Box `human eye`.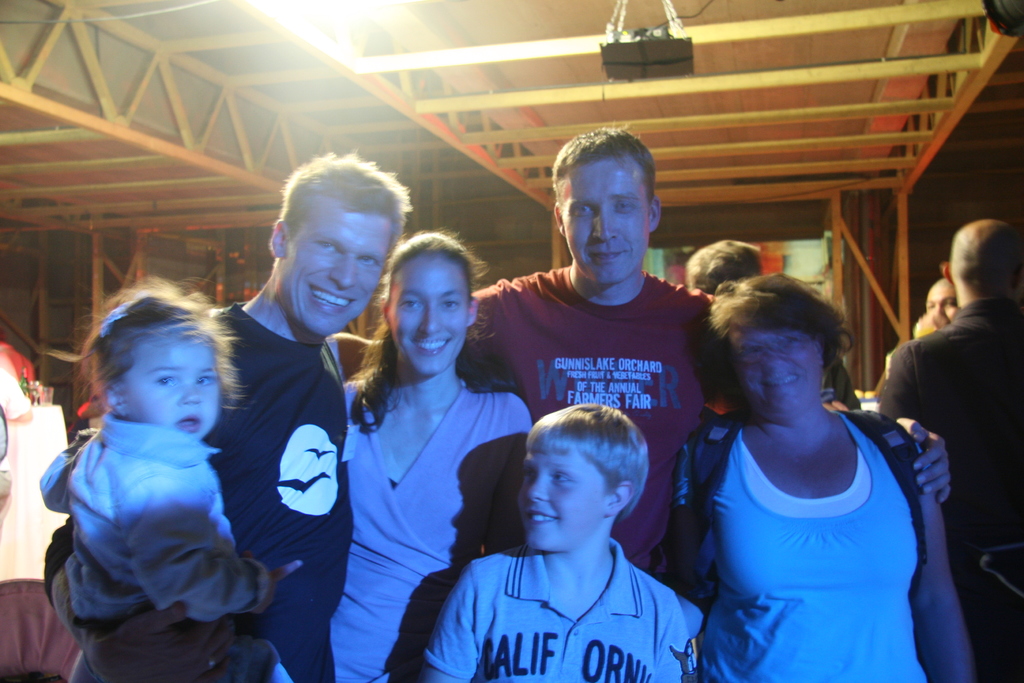
x1=195 y1=375 x2=217 y2=388.
